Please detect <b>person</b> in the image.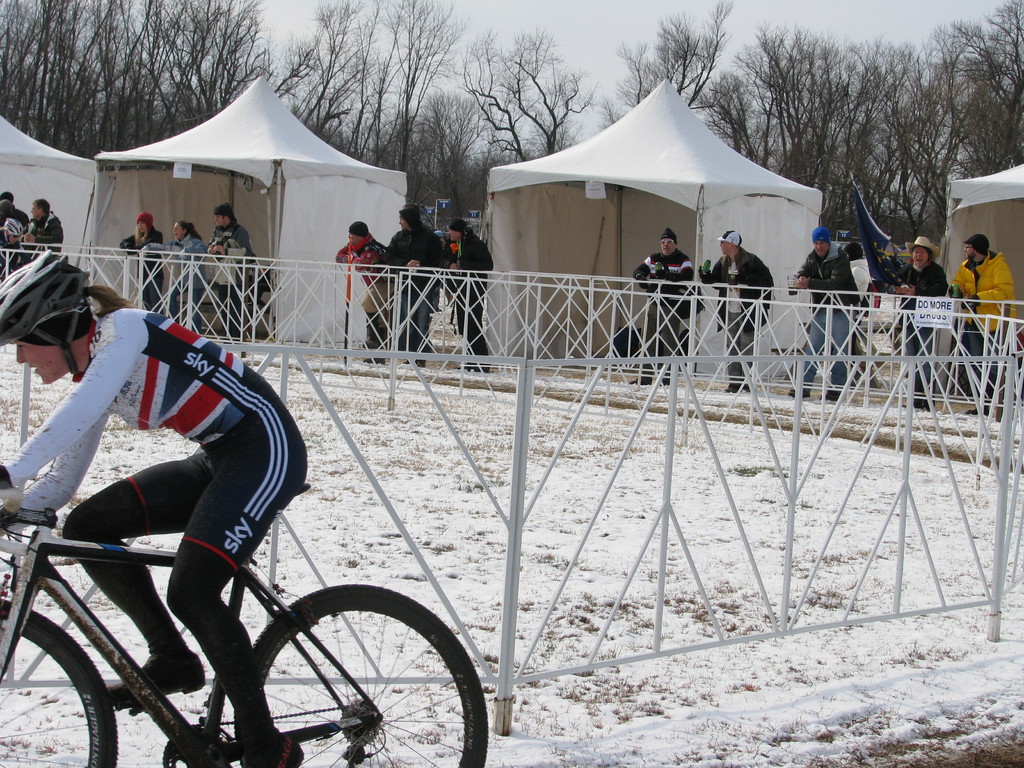
Rect(168, 213, 204, 331).
